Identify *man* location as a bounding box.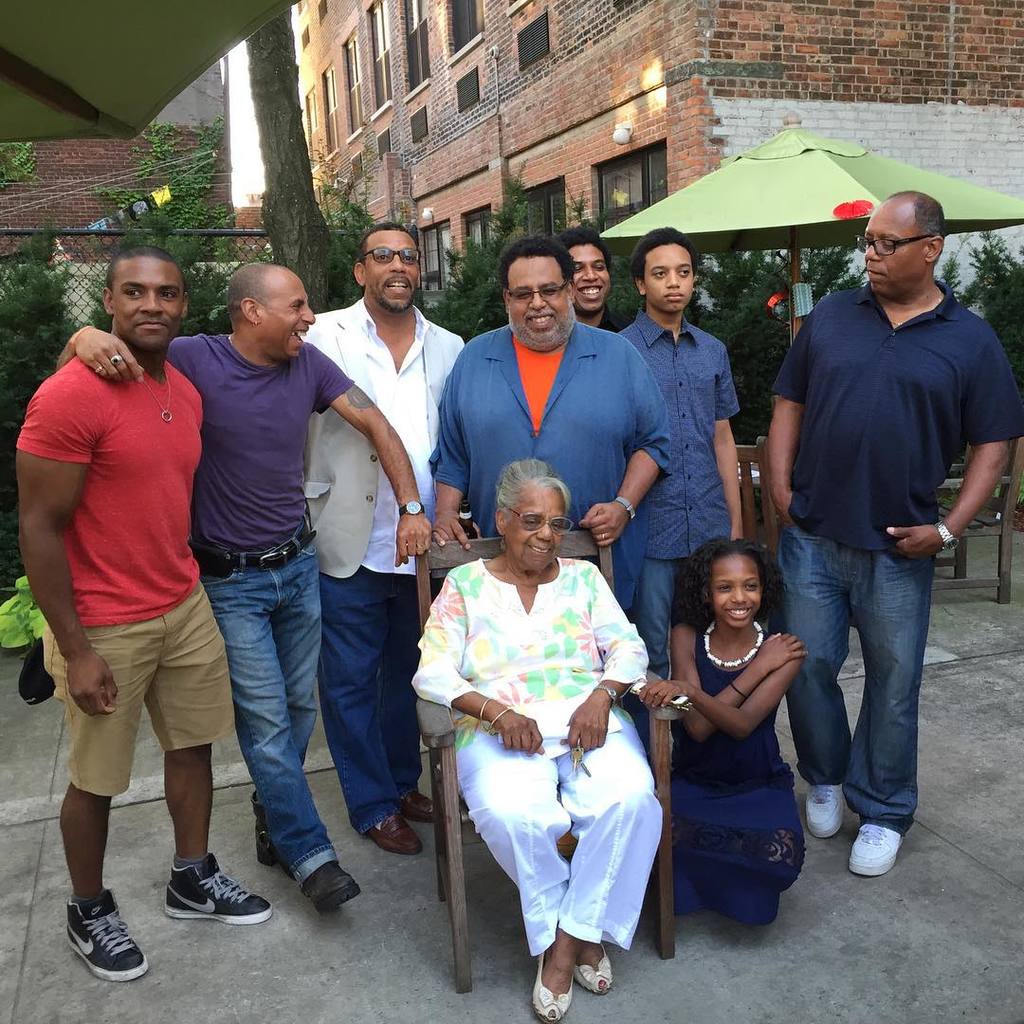
570/223/627/333.
